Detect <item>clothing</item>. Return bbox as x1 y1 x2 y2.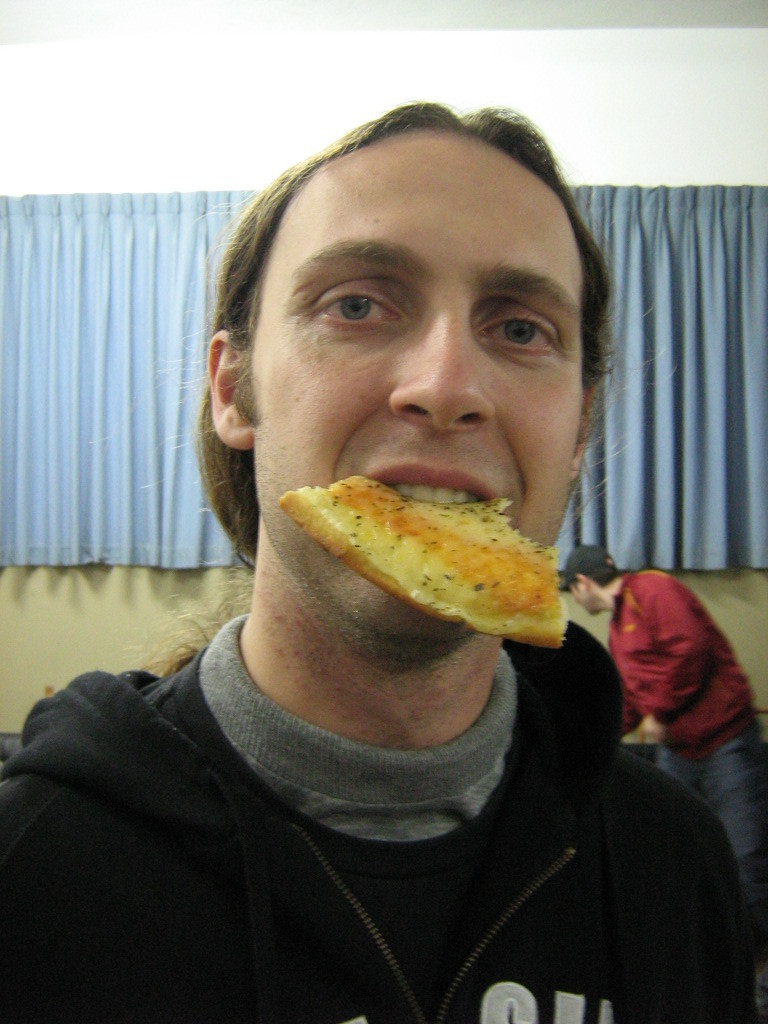
0 589 720 1018.
